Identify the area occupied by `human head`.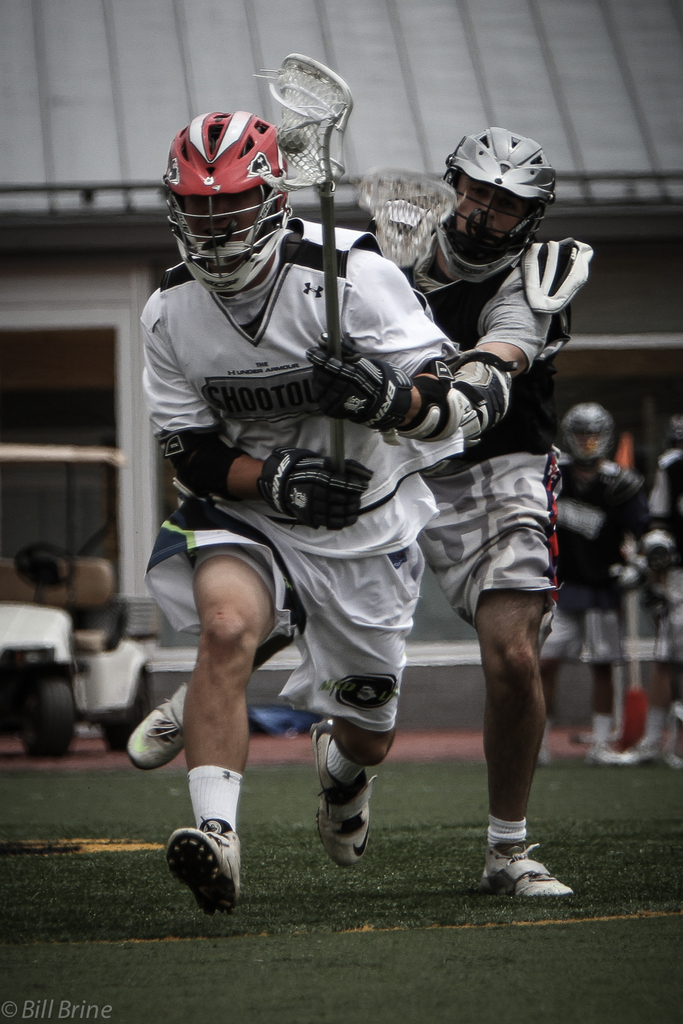
Area: select_region(553, 404, 614, 461).
